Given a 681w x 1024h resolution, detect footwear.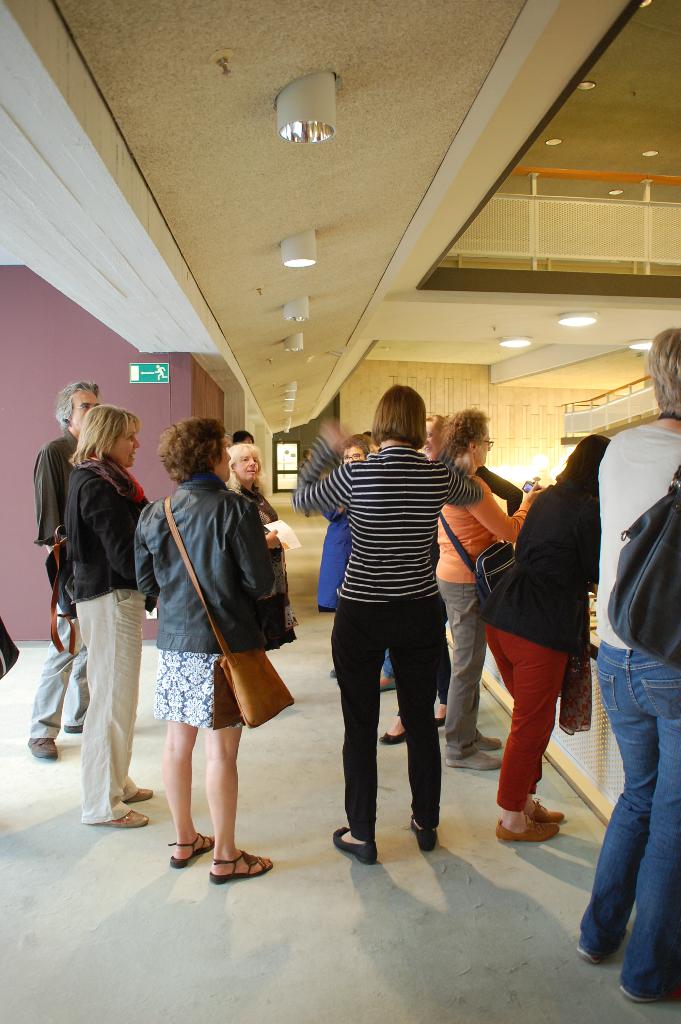
Rect(193, 840, 269, 894).
